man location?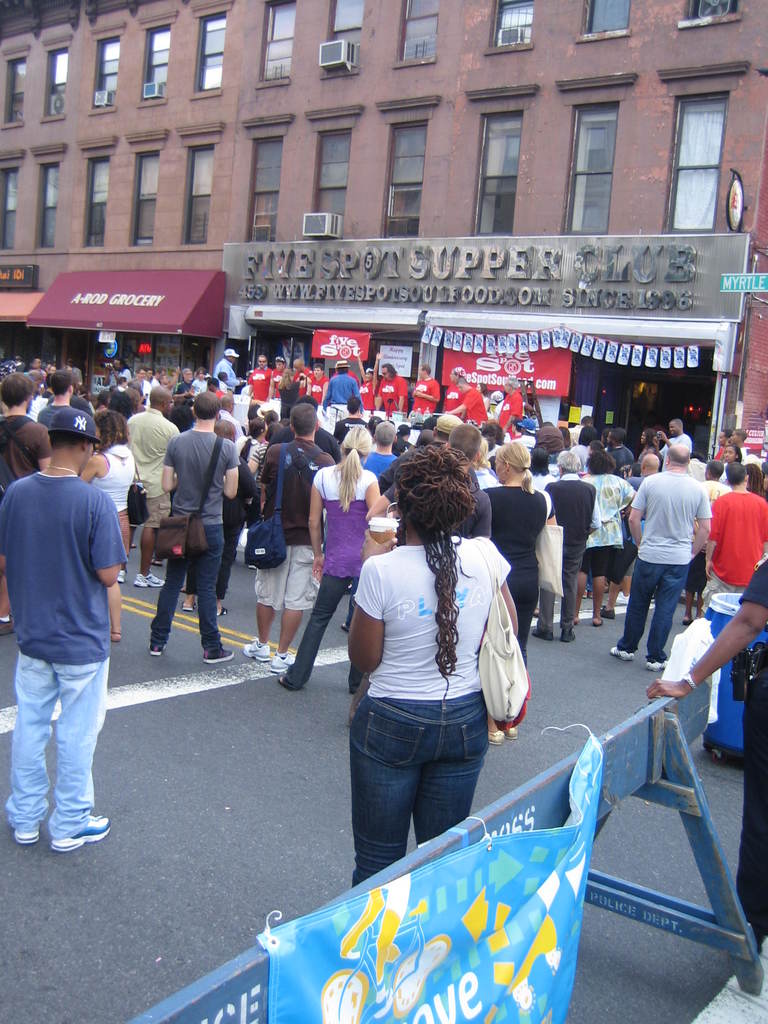
BBox(4, 388, 124, 870)
